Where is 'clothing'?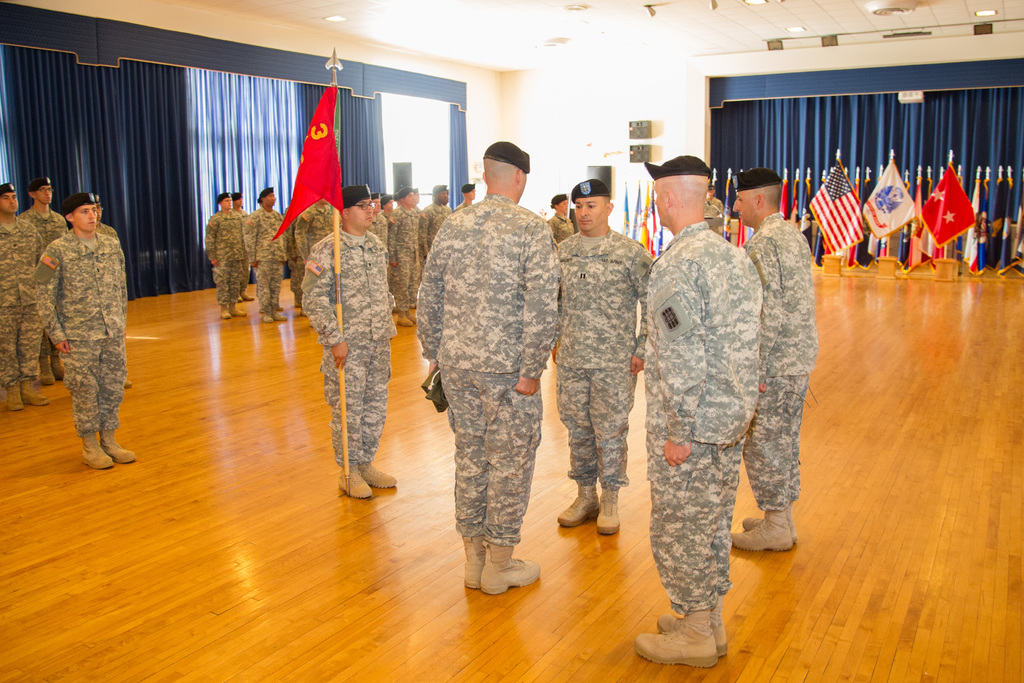
select_region(386, 204, 401, 293).
